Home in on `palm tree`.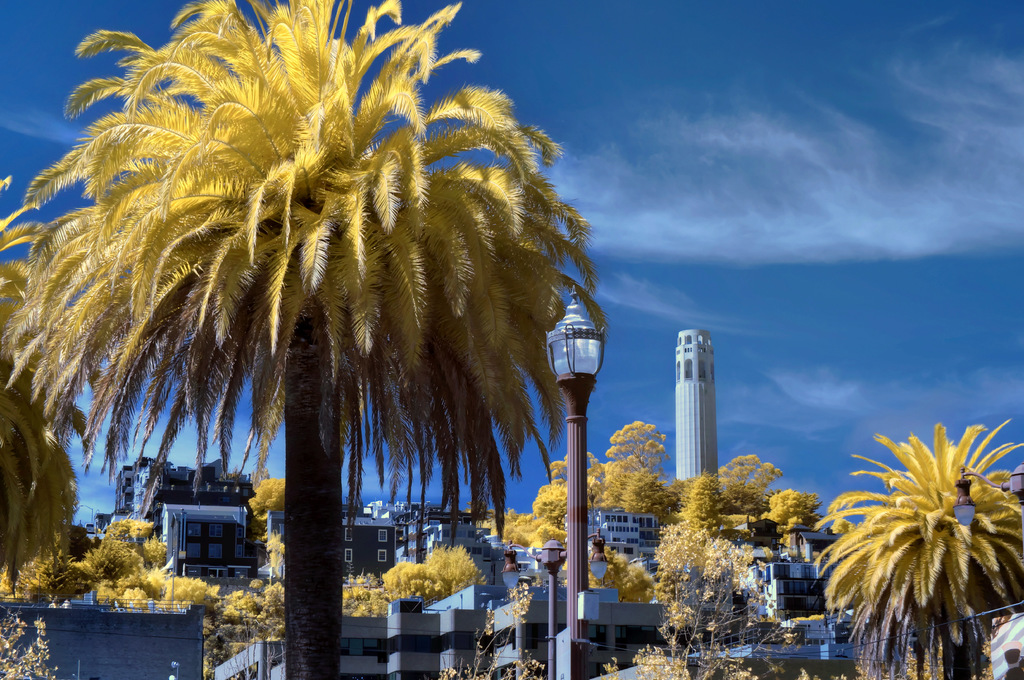
Homed in at 804:445:995:677.
